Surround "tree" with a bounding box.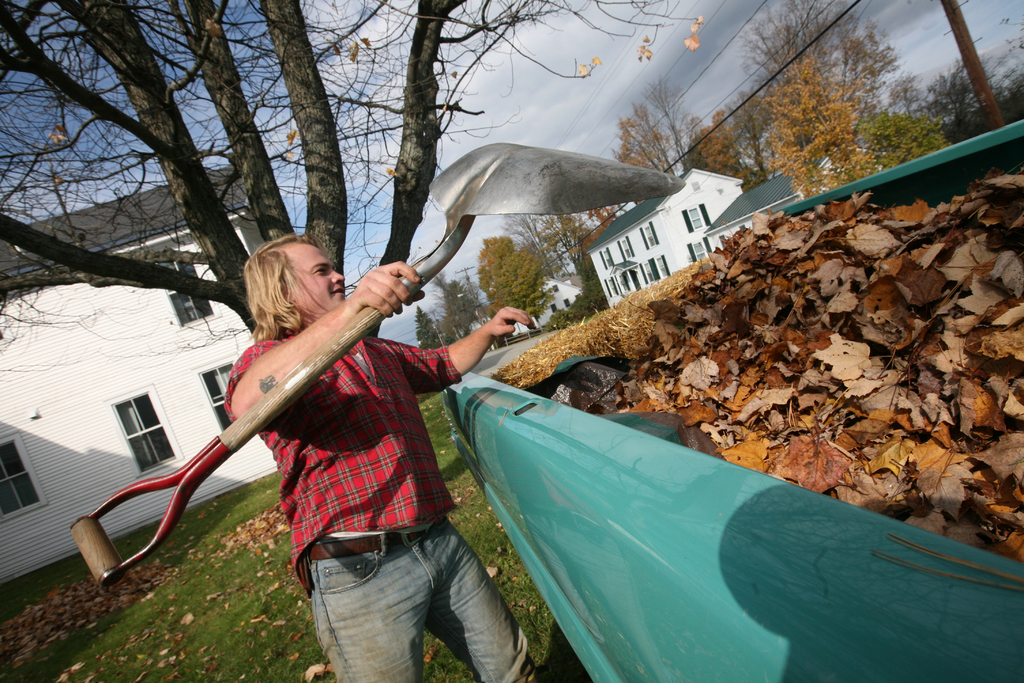
{"left": 0, "top": 0, "right": 703, "bottom": 383}.
